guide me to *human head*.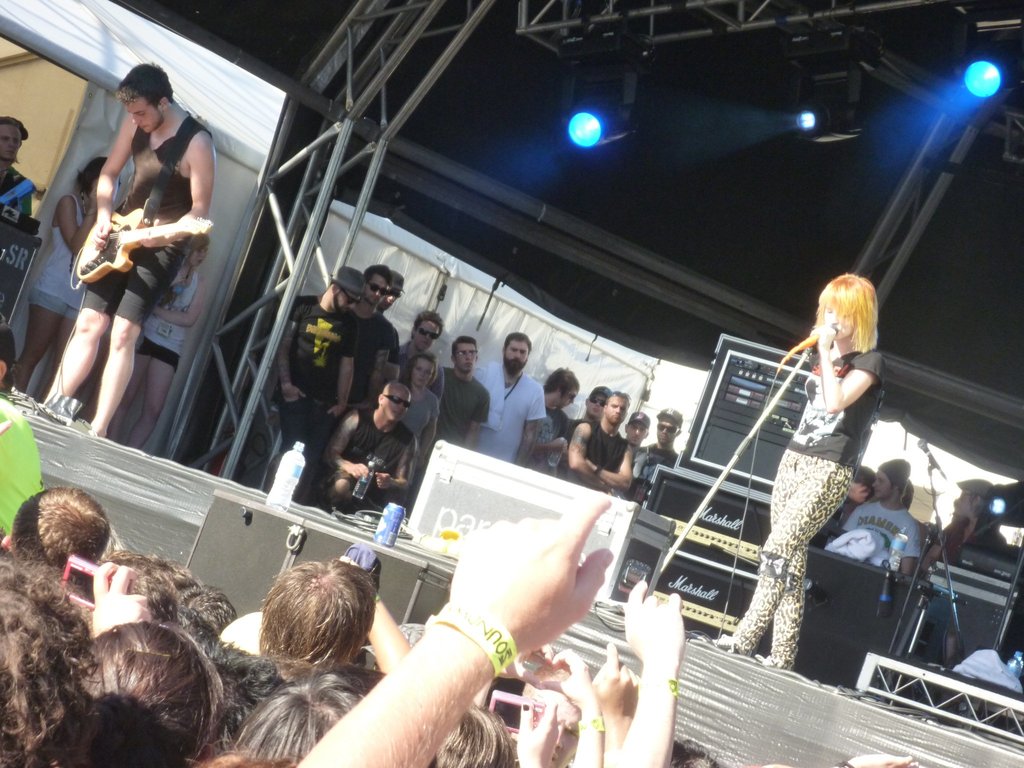
Guidance: 868/461/912/499.
